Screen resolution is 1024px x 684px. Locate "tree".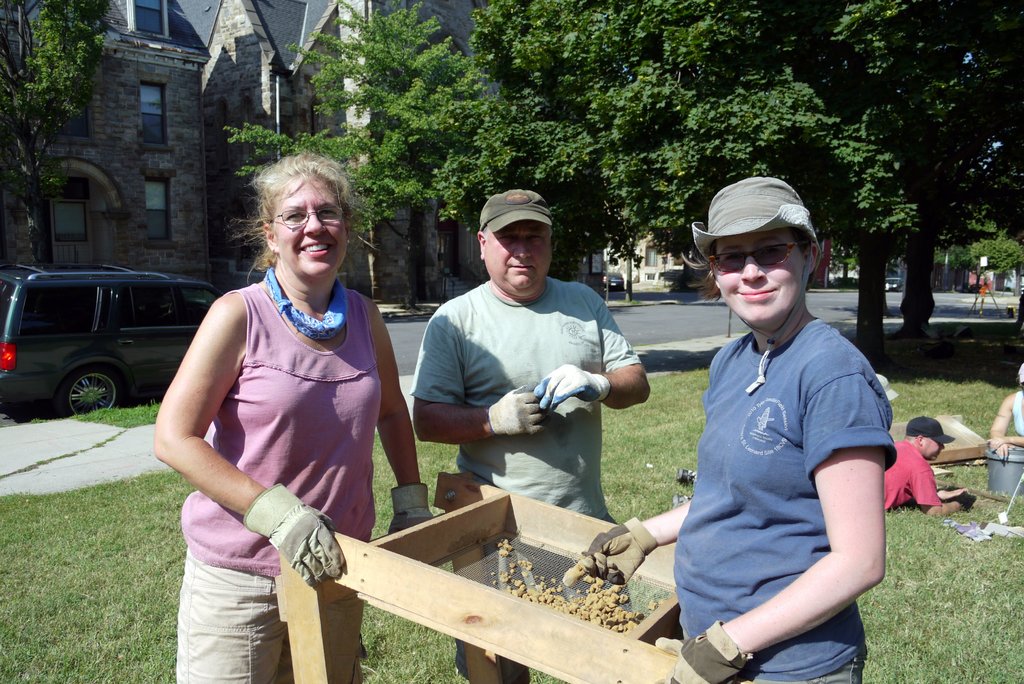
[223, 0, 529, 311].
